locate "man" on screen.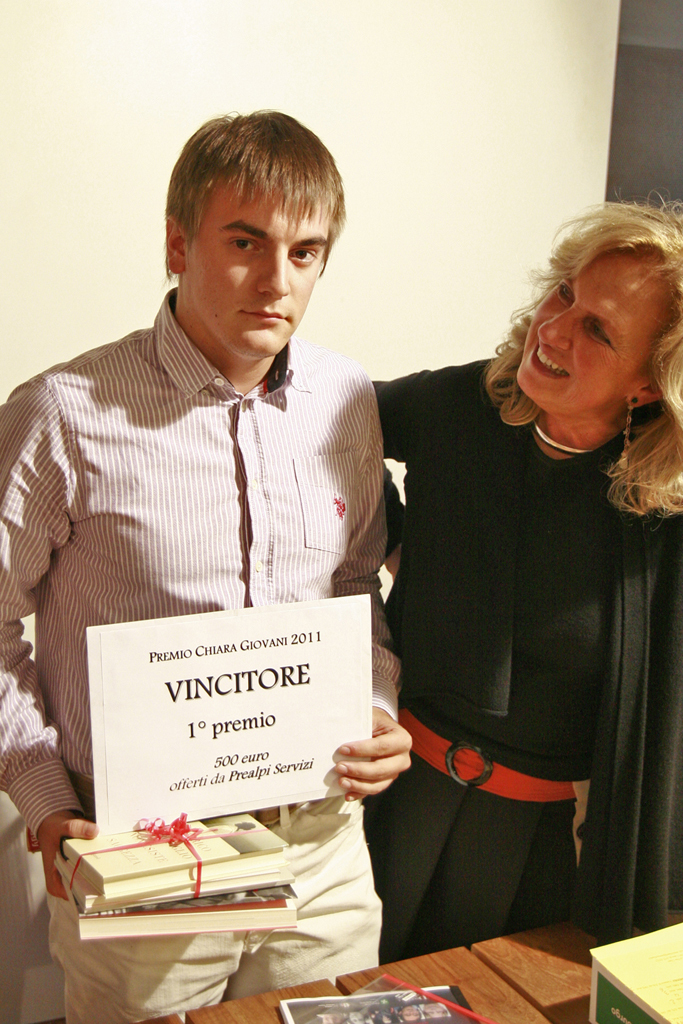
On screen at BBox(26, 113, 449, 941).
